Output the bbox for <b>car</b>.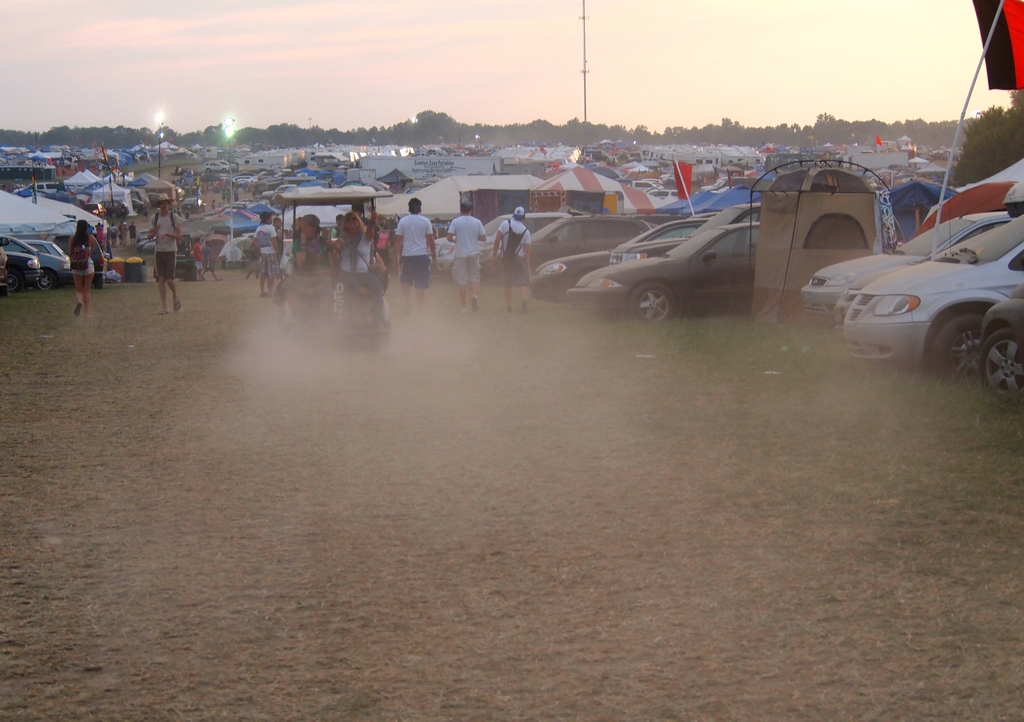
337:179:362:188.
